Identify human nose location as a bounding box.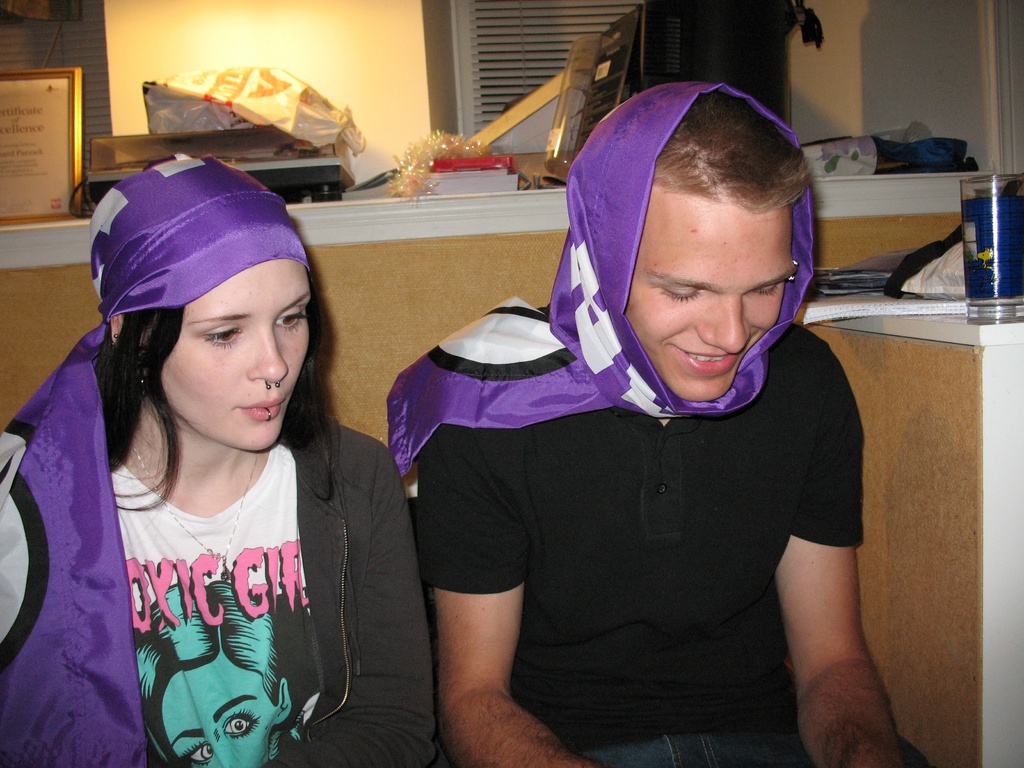
pyautogui.locateOnScreen(247, 332, 287, 384).
